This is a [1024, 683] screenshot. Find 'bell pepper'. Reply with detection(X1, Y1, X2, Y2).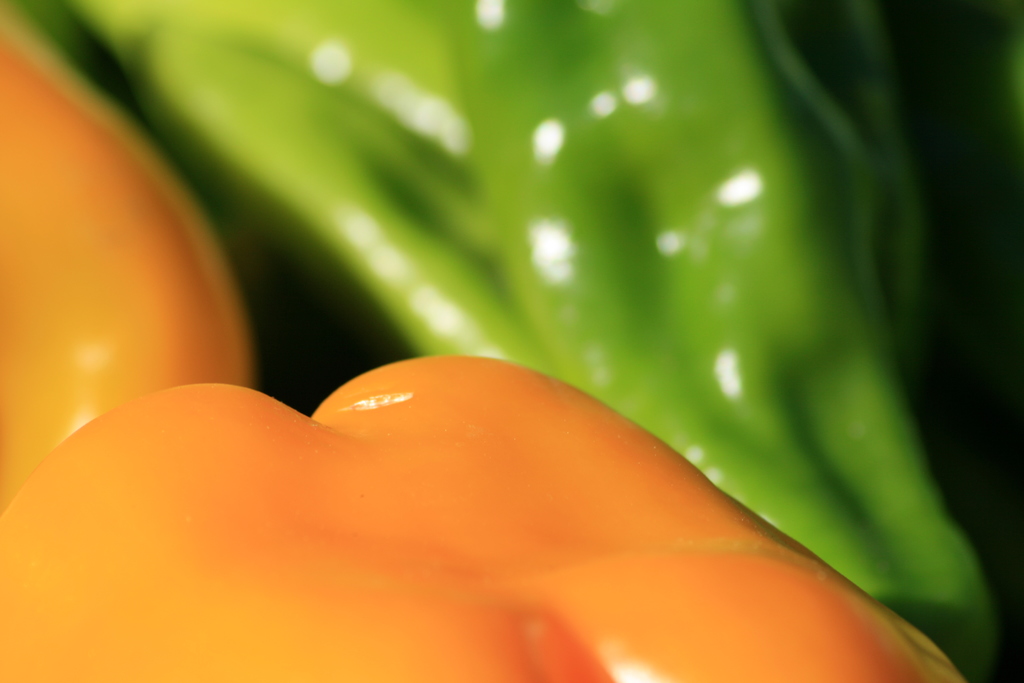
detection(0, 3, 255, 520).
